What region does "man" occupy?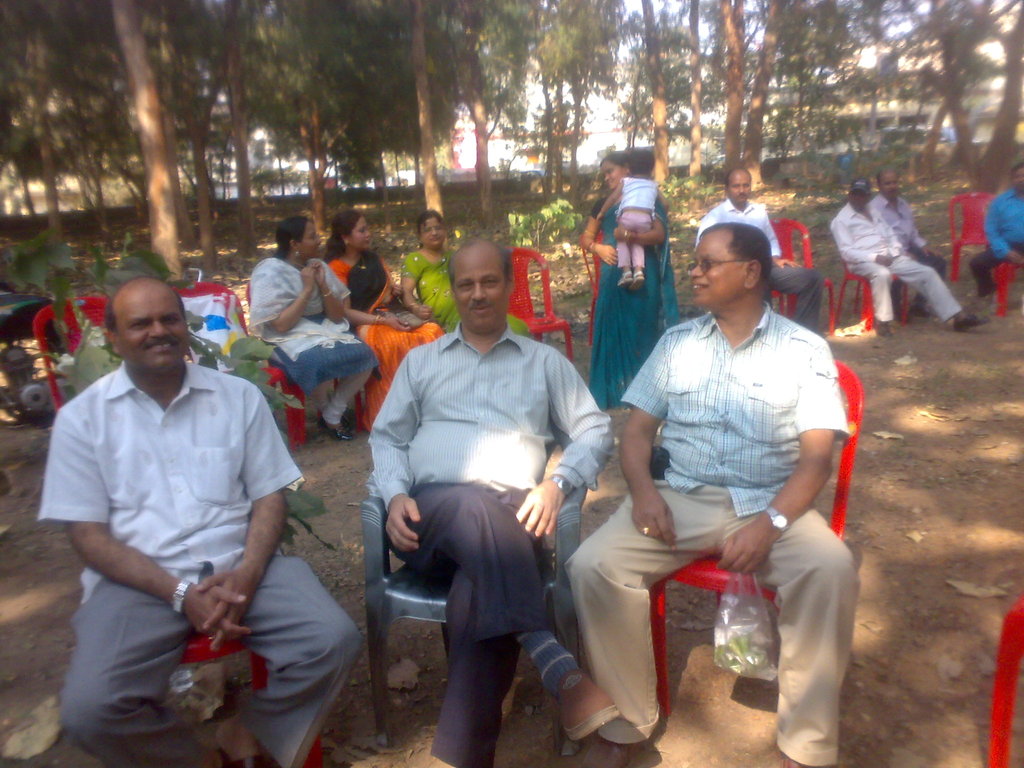
[x1=562, y1=223, x2=851, y2=767].
